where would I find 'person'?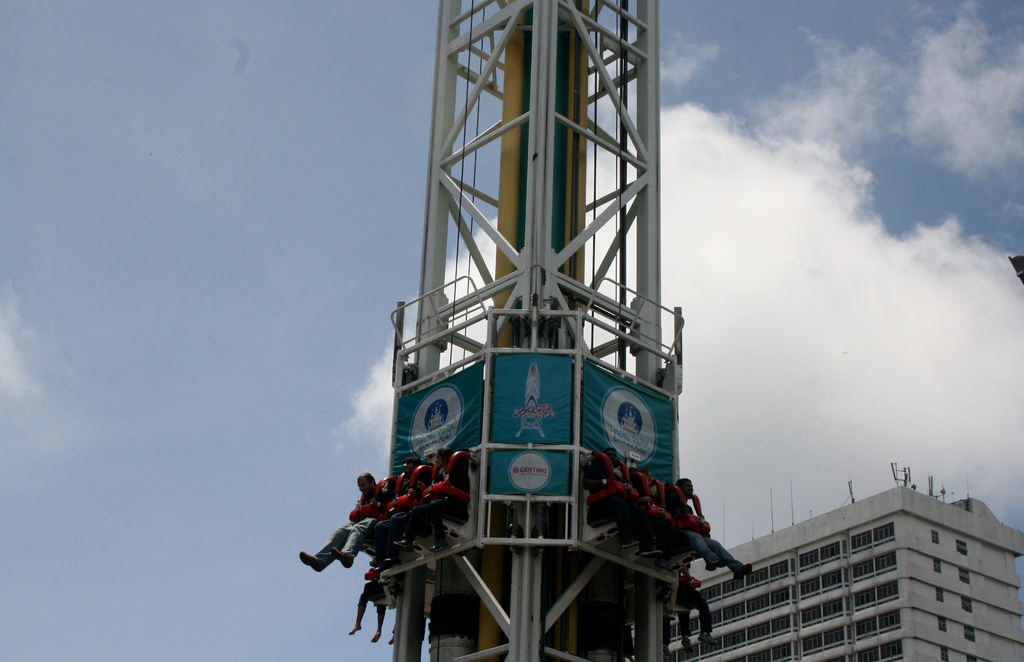
At bbox=[392, 445, 471, 553].
